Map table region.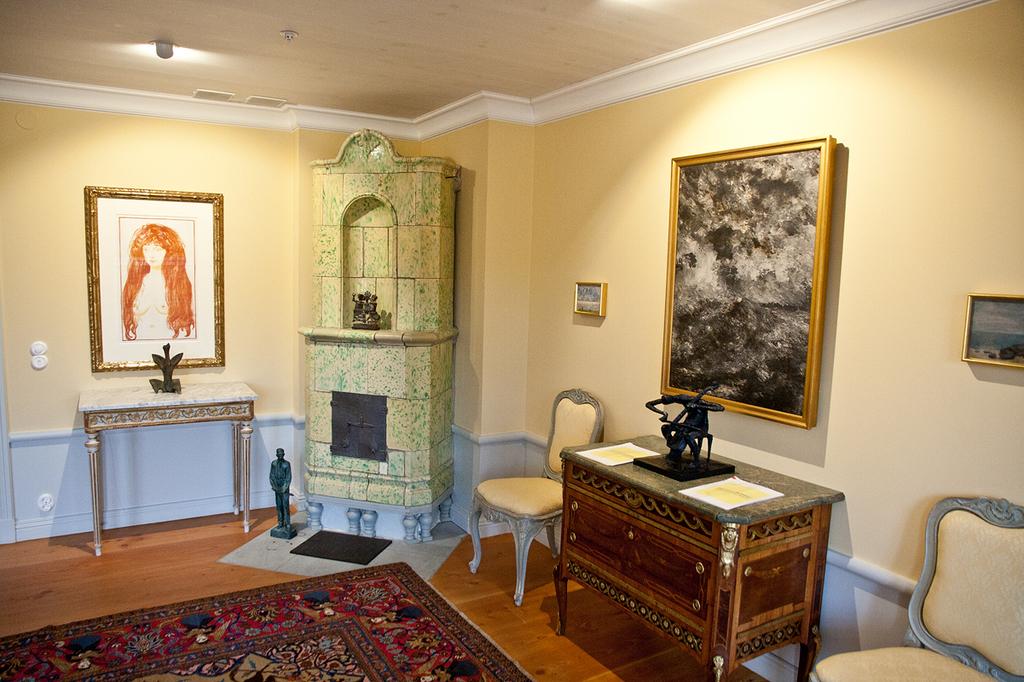
Mapped to (left=559, top=431, right=843, bottom=681).
